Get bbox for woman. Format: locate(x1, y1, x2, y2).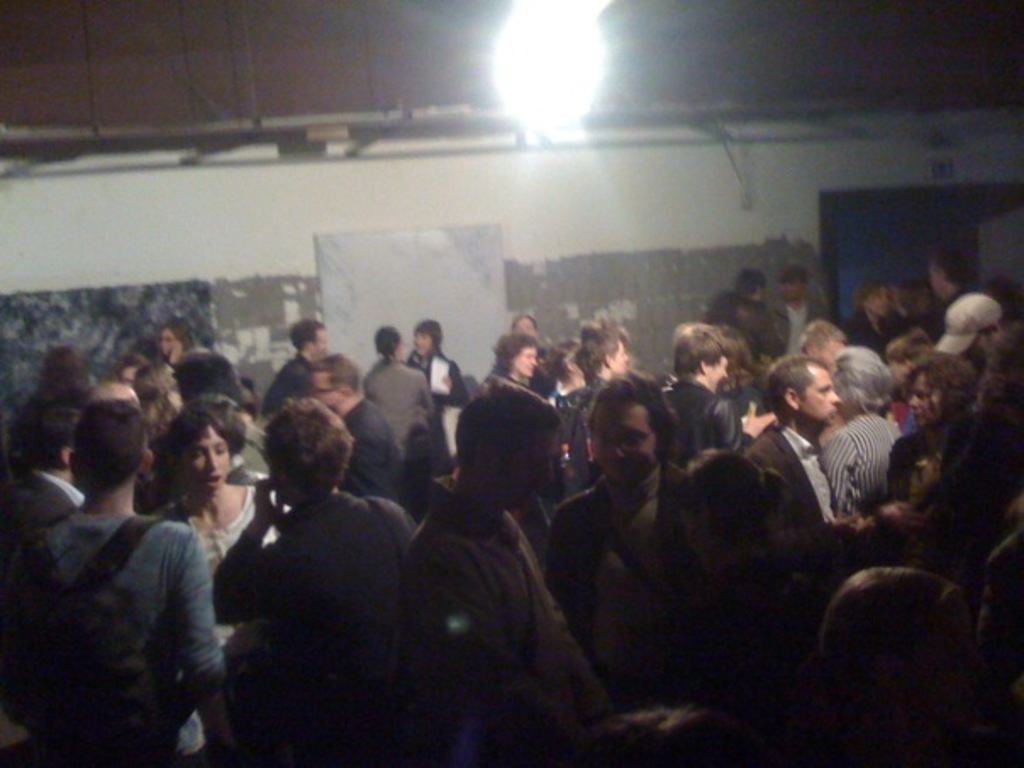
locate(215, 393, 417, 766).
